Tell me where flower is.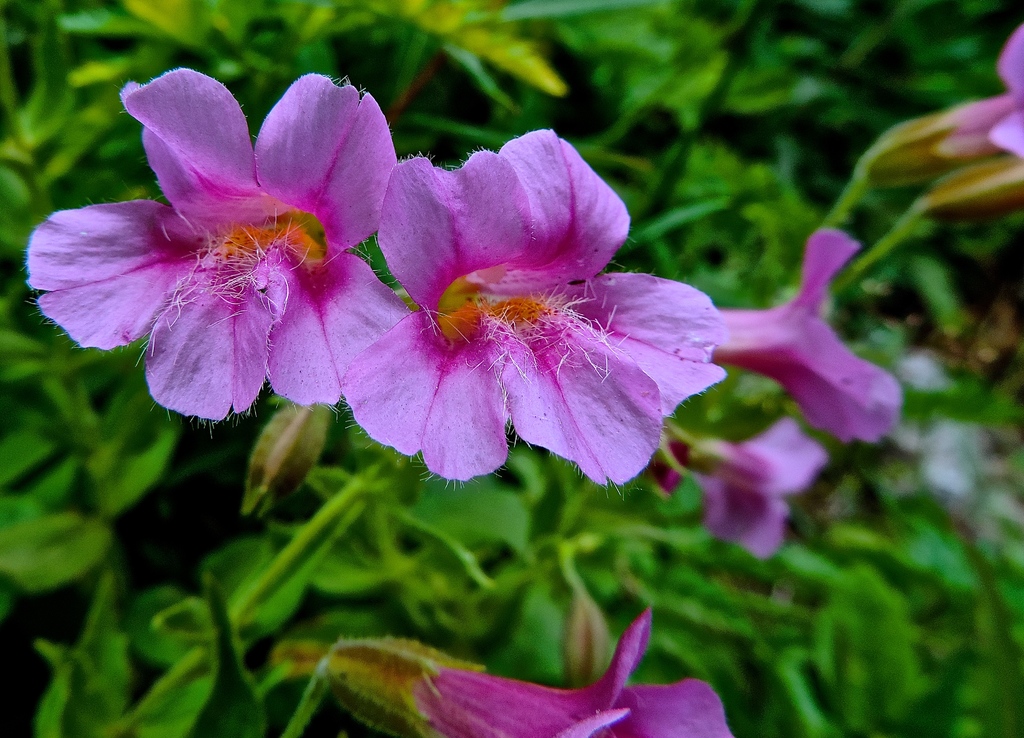
flower is at pyautogui.locateOnScreen(17, 73, 419, 435).
